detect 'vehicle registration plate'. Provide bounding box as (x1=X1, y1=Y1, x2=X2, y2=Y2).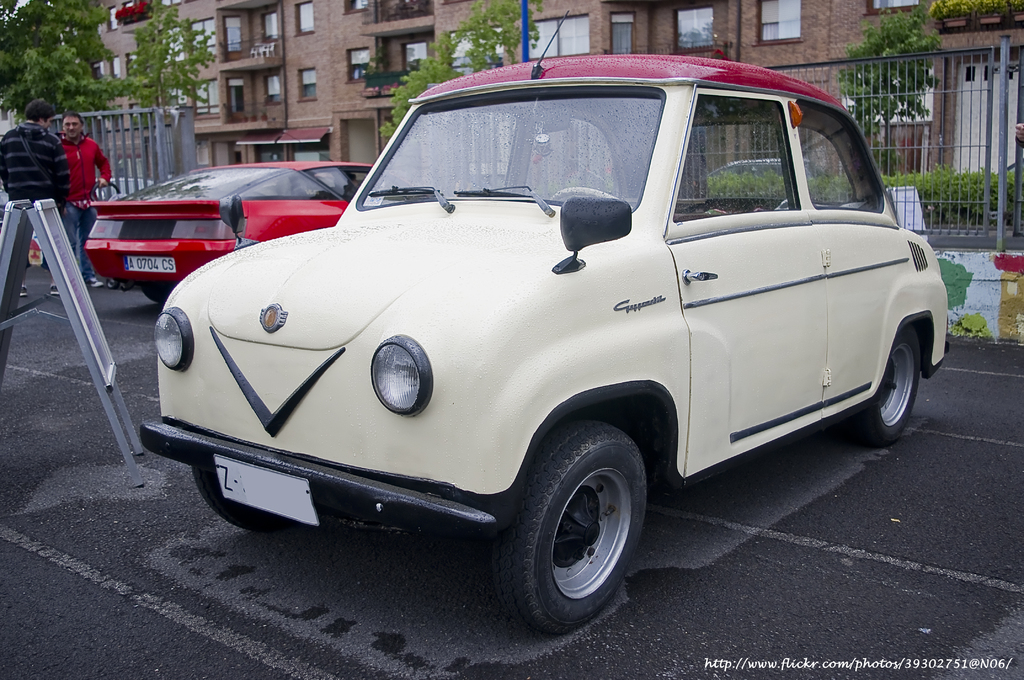
(x1=127, y1=254, x2=174, y2=271).
